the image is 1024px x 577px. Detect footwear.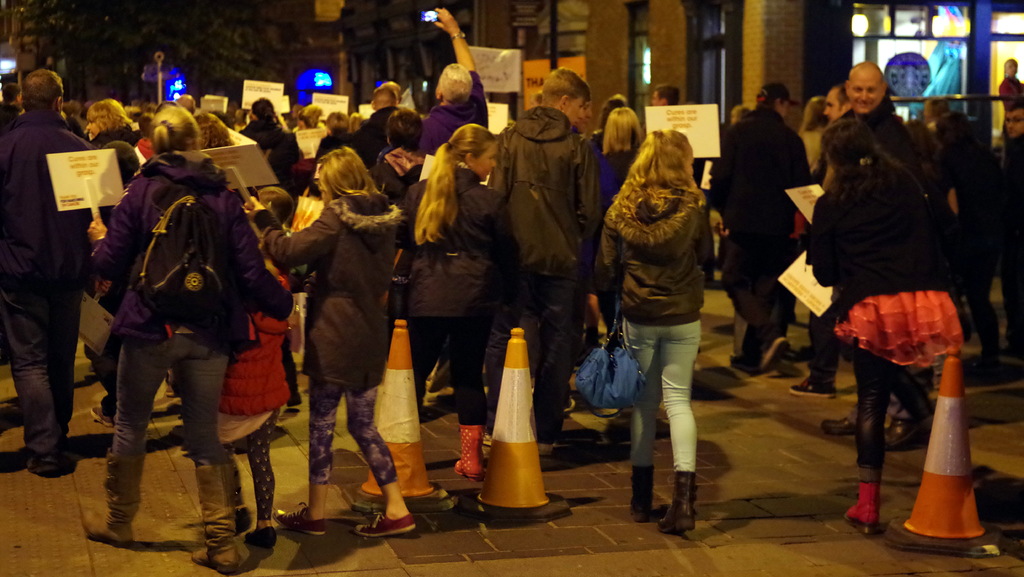
Detection: (x1=791, y1=375, x2=834, y2=394).
